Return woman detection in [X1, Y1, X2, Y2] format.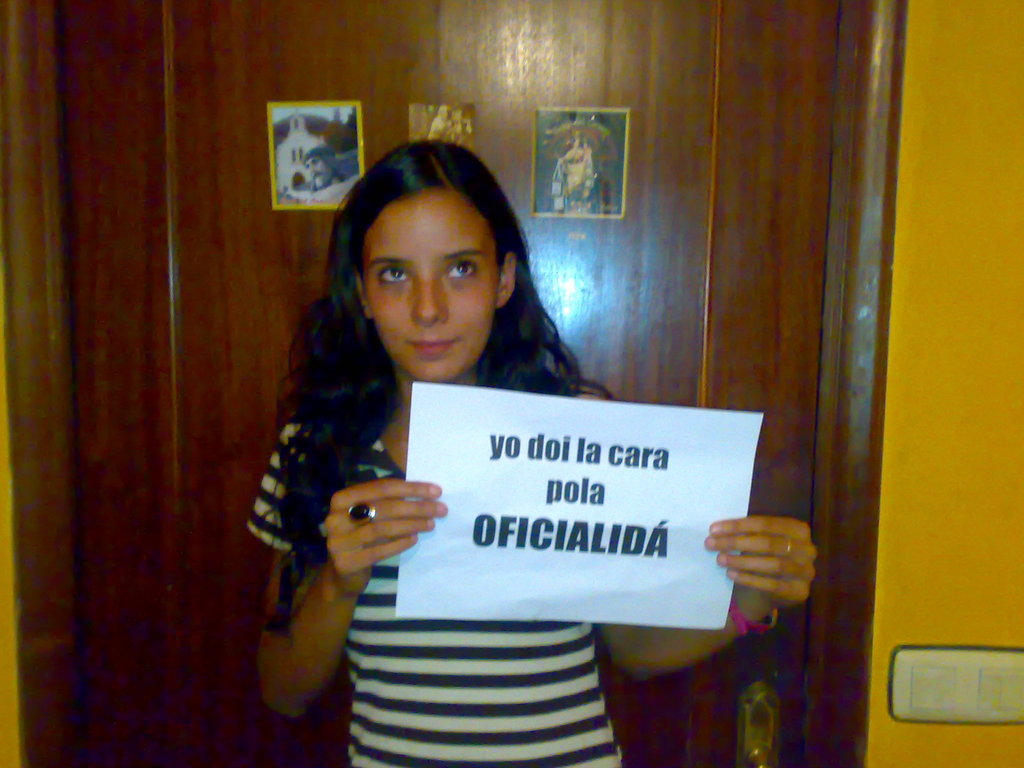
[221, 148, 699, 712].
